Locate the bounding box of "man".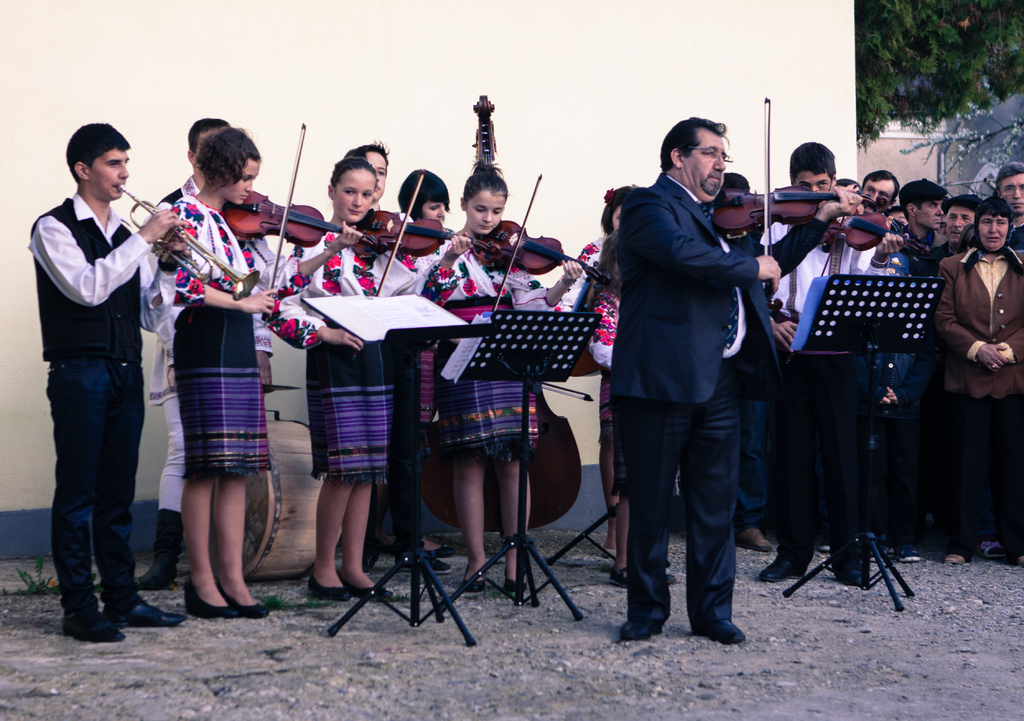
Bounding box: <region>999, 164, 1023, 263</region>.
